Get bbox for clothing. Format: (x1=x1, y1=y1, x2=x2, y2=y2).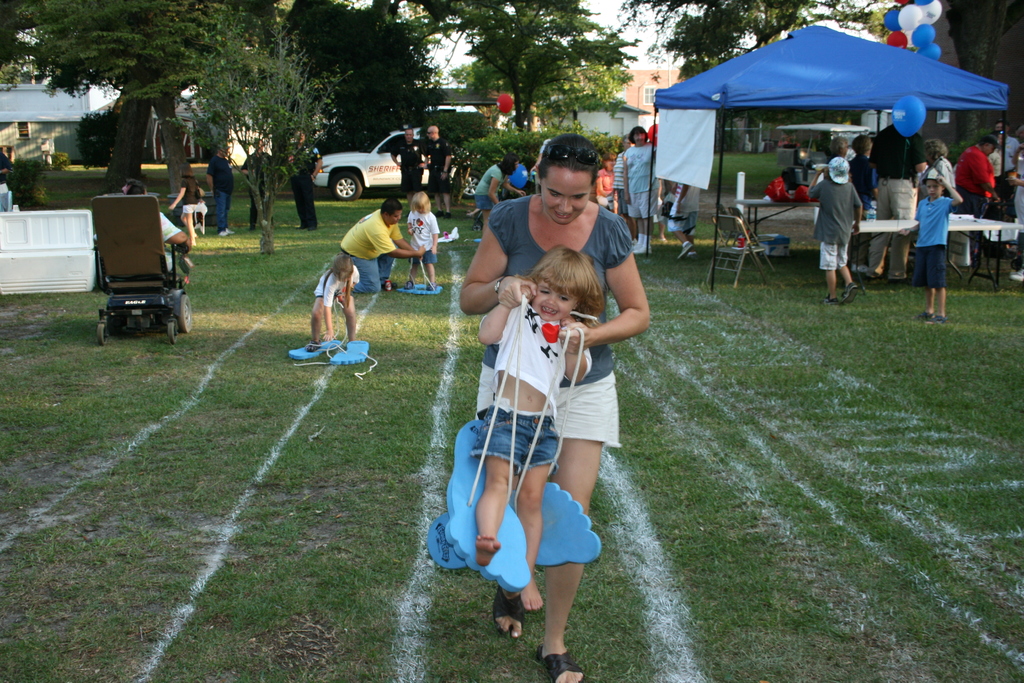
(x1=392, y1=143, x2=424, y2=194).
